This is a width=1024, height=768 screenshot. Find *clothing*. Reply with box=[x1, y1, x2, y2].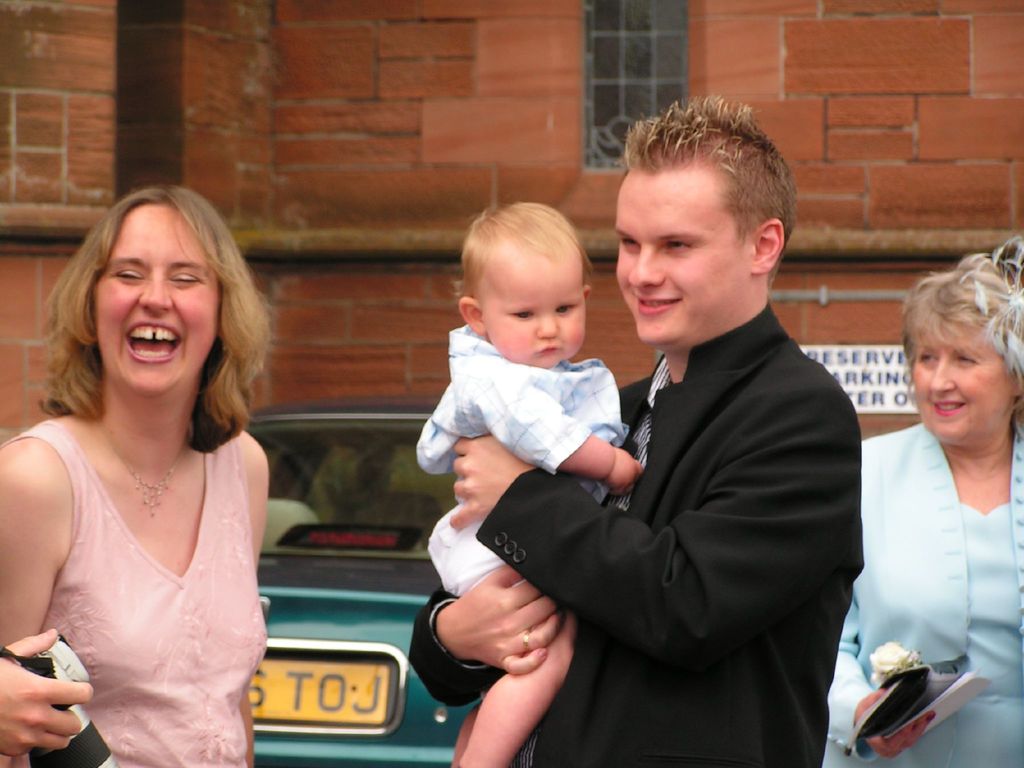
box=[406, 321, 630, 597].
